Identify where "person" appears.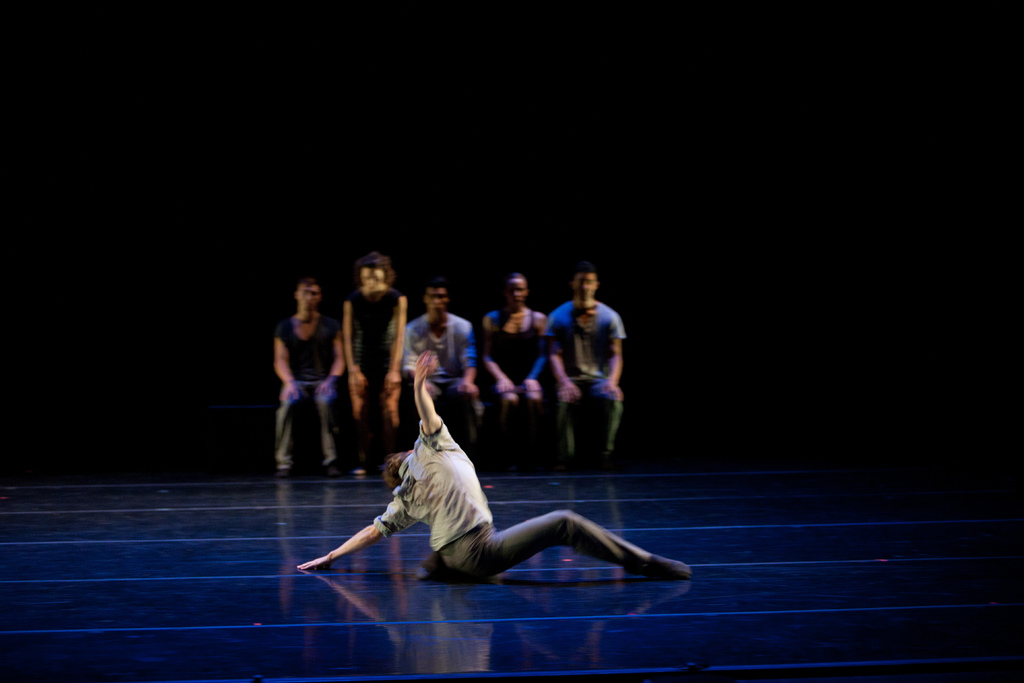
Appears at pyautogui.locateOnScreen(276, 276, 345, 475).
